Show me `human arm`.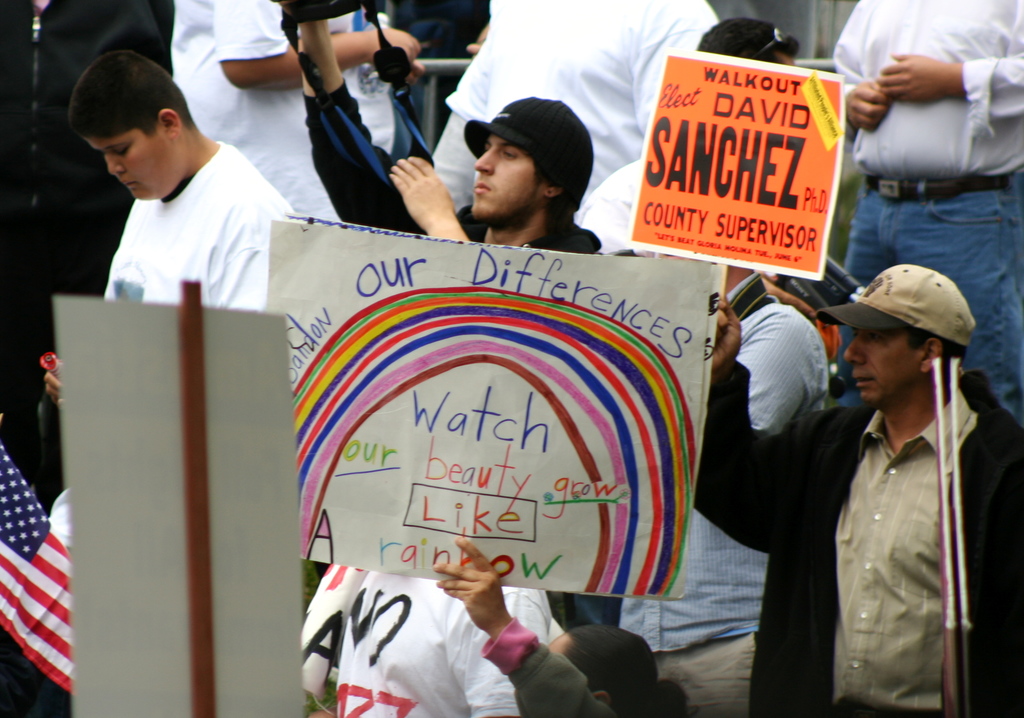
`human arm` is here: crop(388, 150, 472, 243).
